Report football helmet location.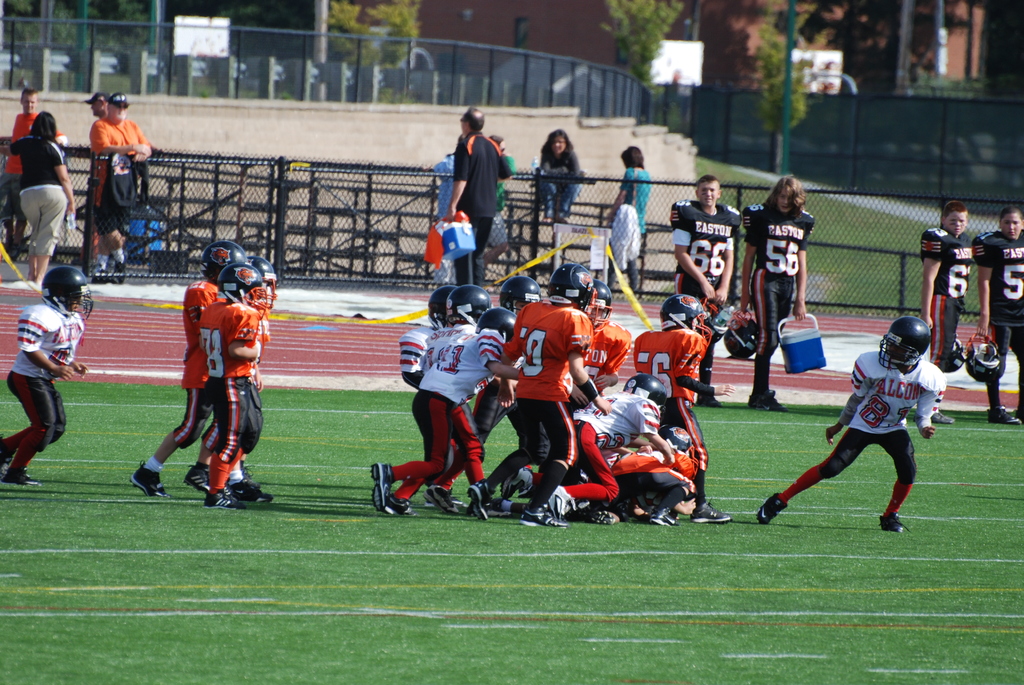
Report: rect(697, 294, 735, 342).
